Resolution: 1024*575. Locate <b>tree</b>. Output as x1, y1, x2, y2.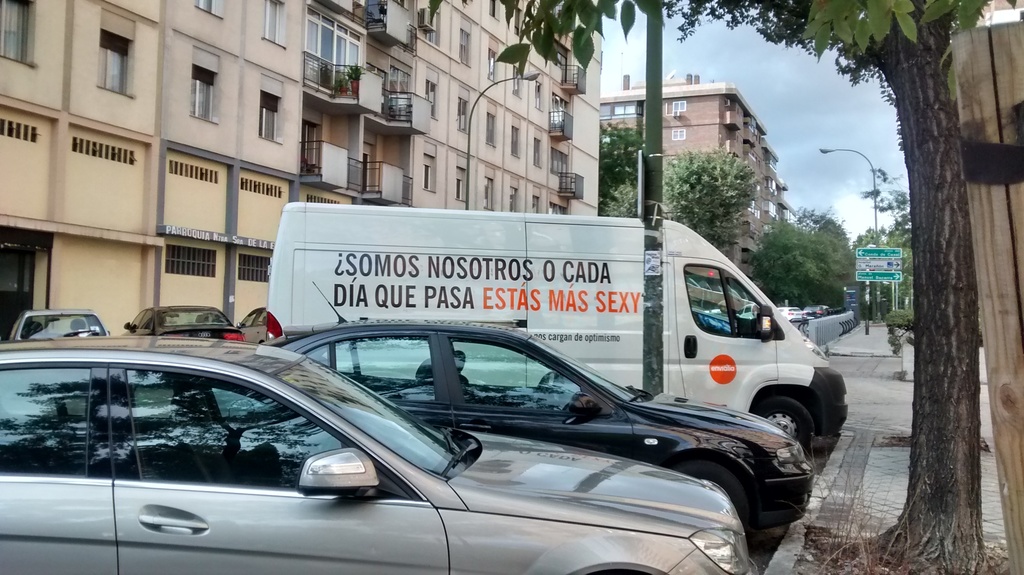
755, 204, 858, 308.
